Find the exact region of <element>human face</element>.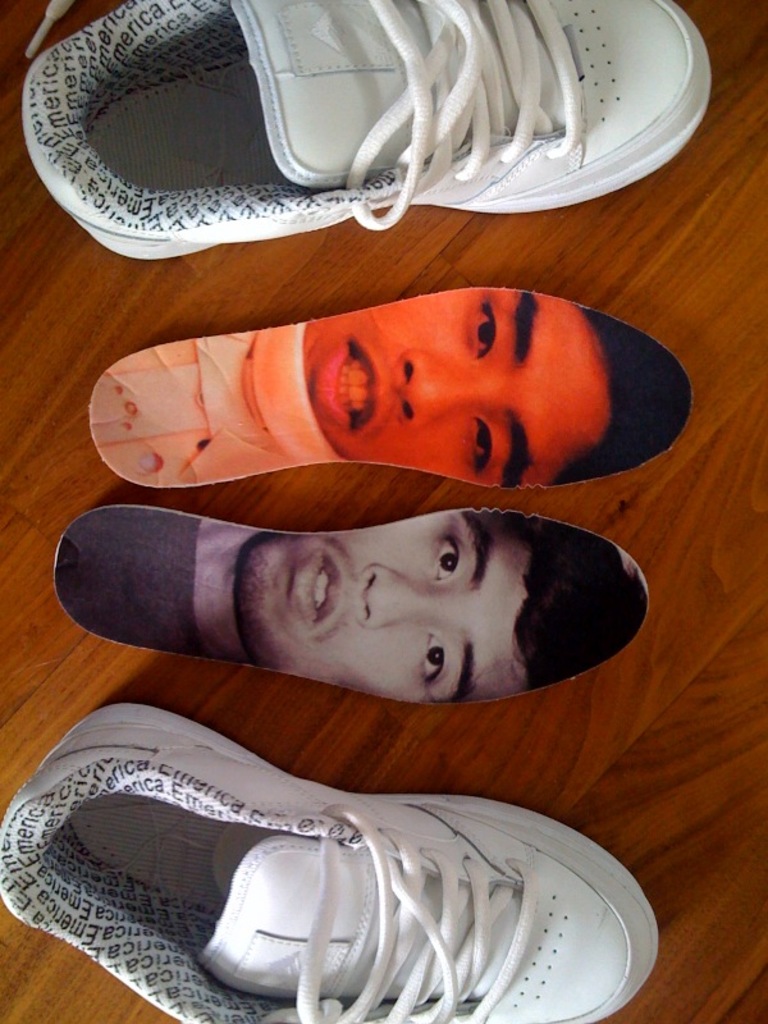
Exact region: detection(303, 288, 609, 485).
